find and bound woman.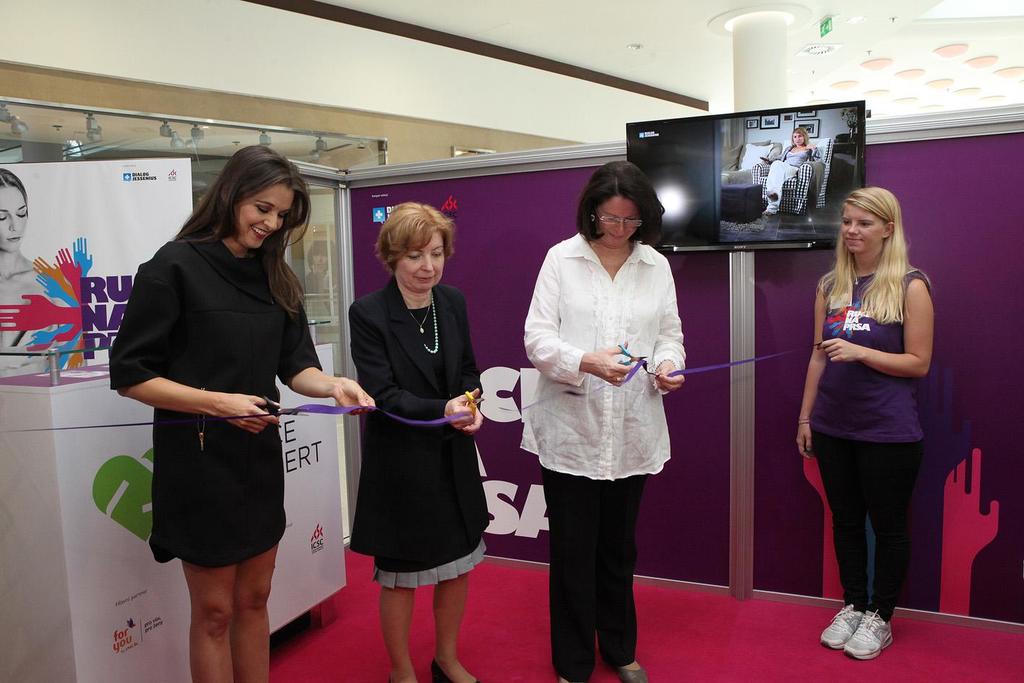
Bound: BBox(515, 158, 692, 682).
